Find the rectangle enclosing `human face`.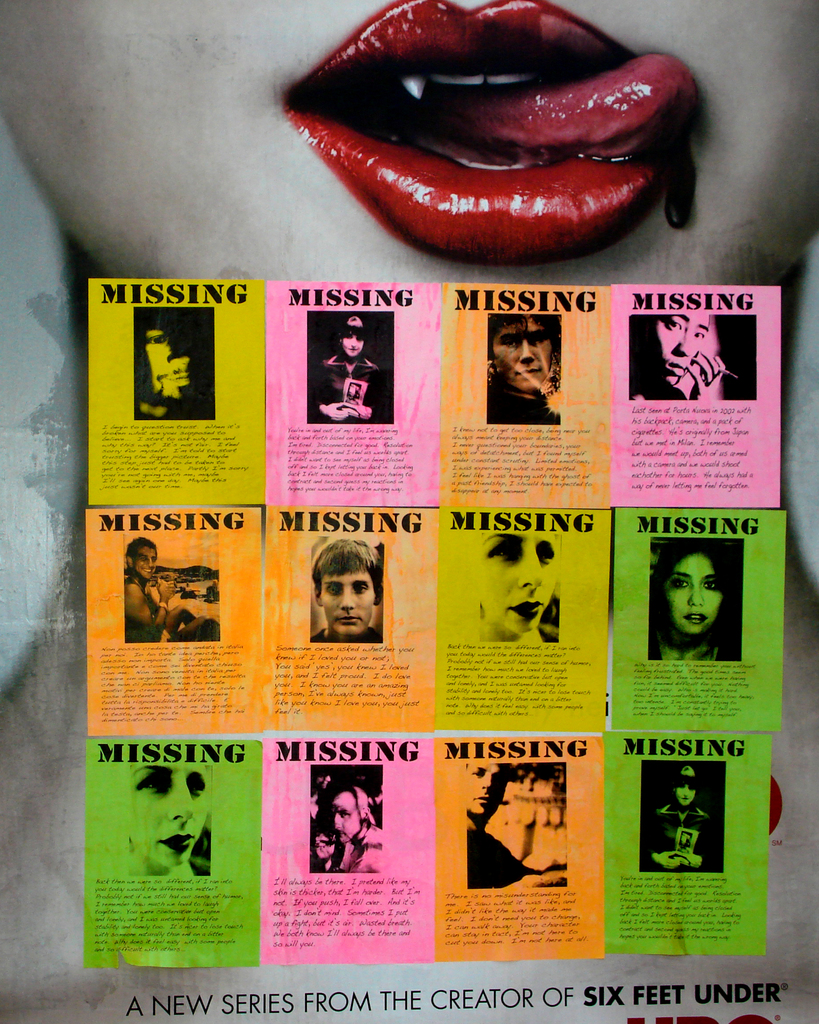
box(0, 3, 818, 286).
